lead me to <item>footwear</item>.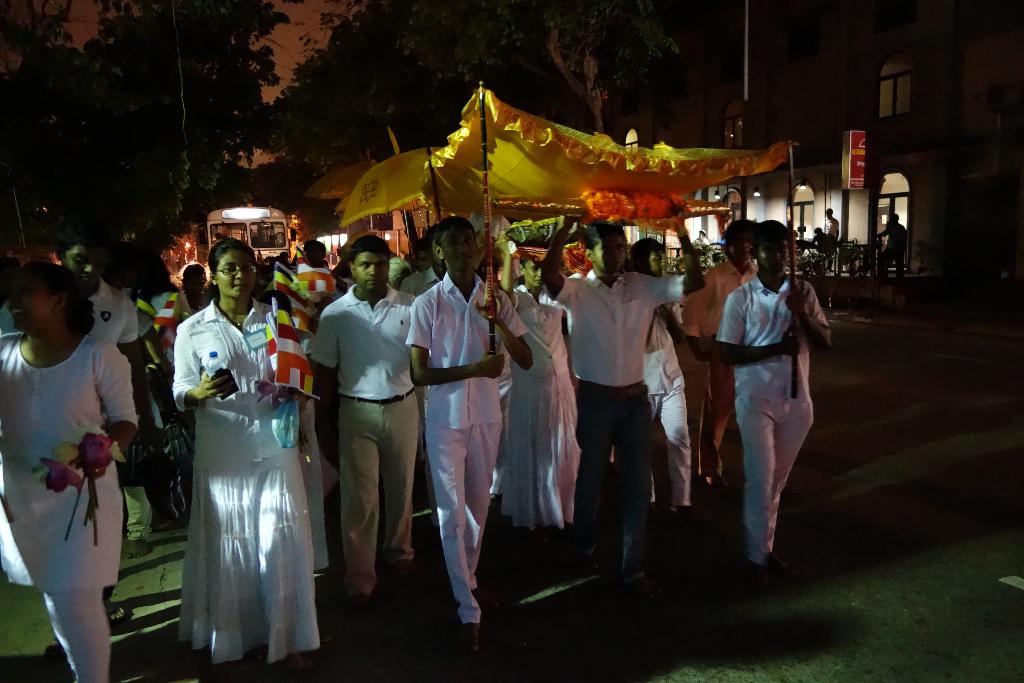
Lead to 458 618 484 661.
